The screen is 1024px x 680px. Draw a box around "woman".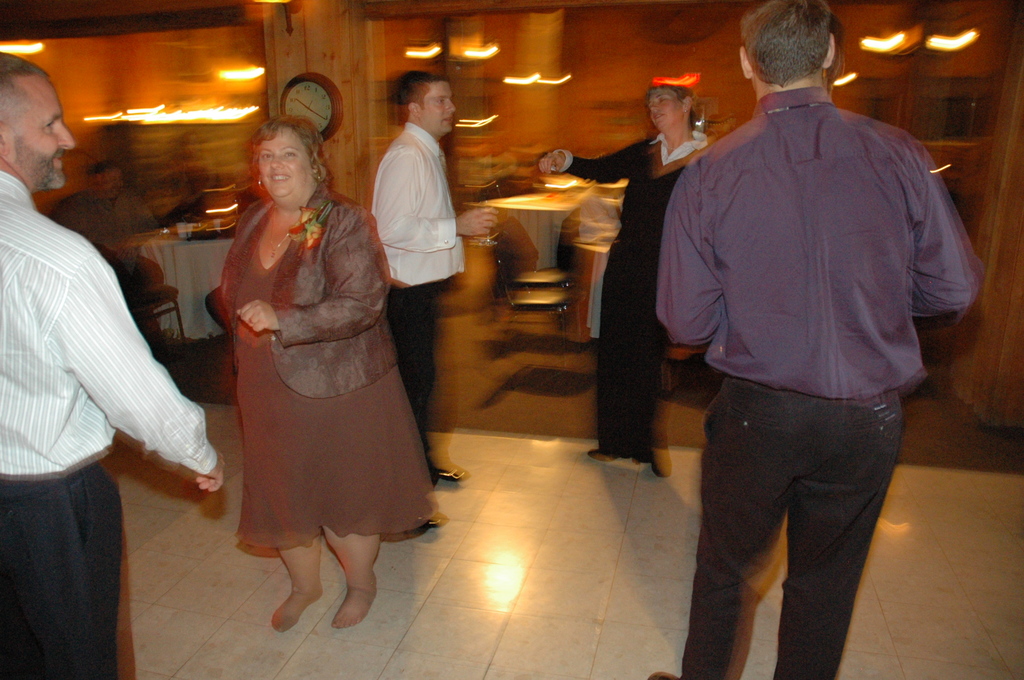
detection(190, 96, 428, 599).
